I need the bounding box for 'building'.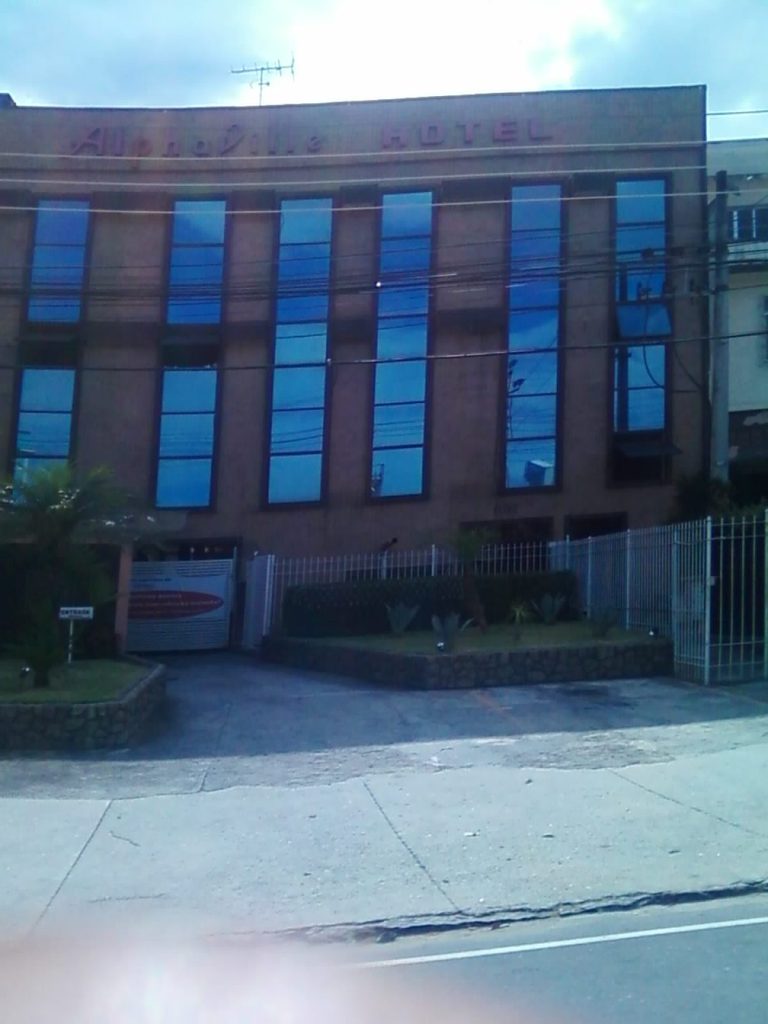
Here it is: {"x1": 0, "y1": 78, "x2": 767, "y2": 685}.
